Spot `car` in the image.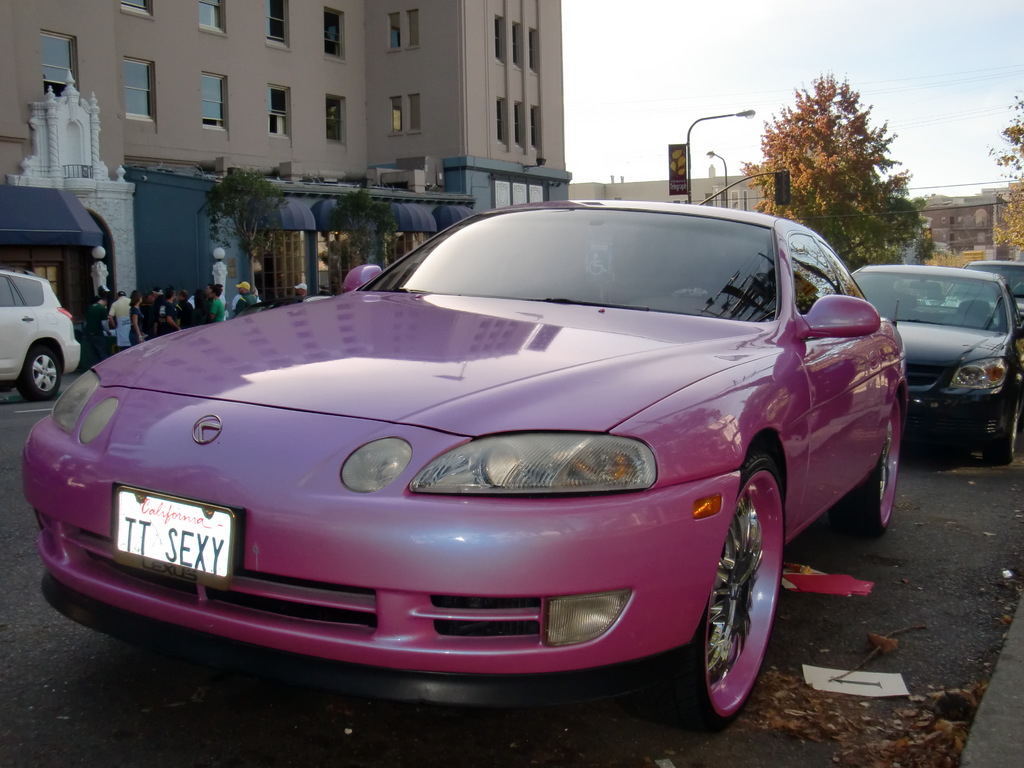
`car` found at <box>0,265,84,404</box>.
